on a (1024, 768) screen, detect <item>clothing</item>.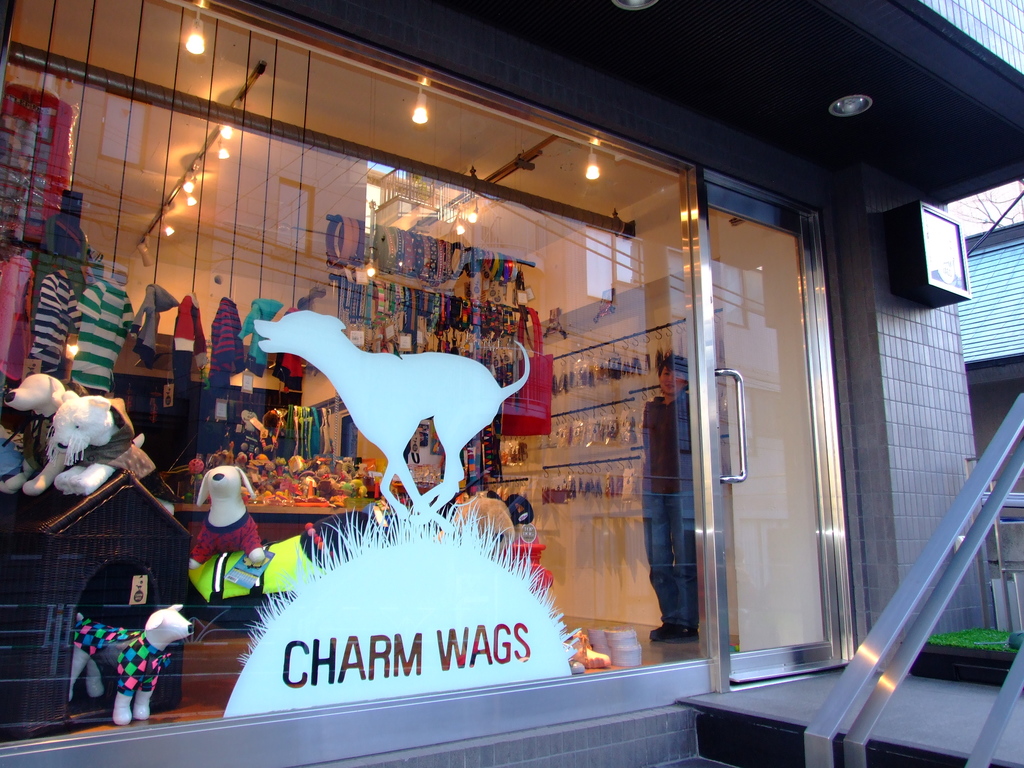
pyautogui.locateOnScreen(276, 304, 303, 385).
